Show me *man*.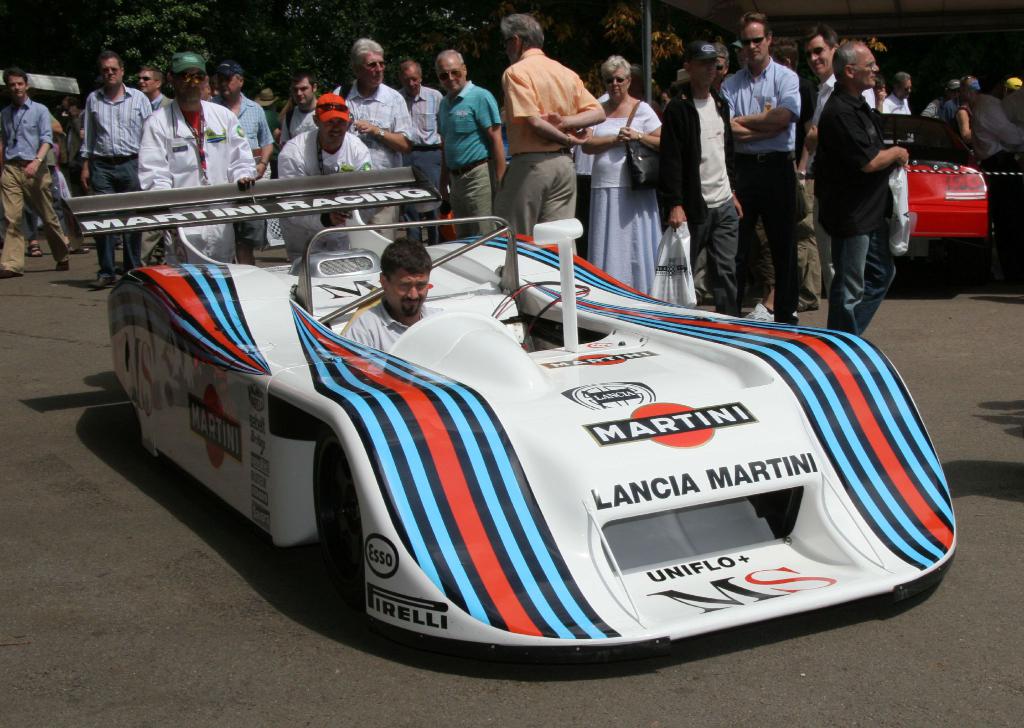
*man* is here: 83 51 150 286.
